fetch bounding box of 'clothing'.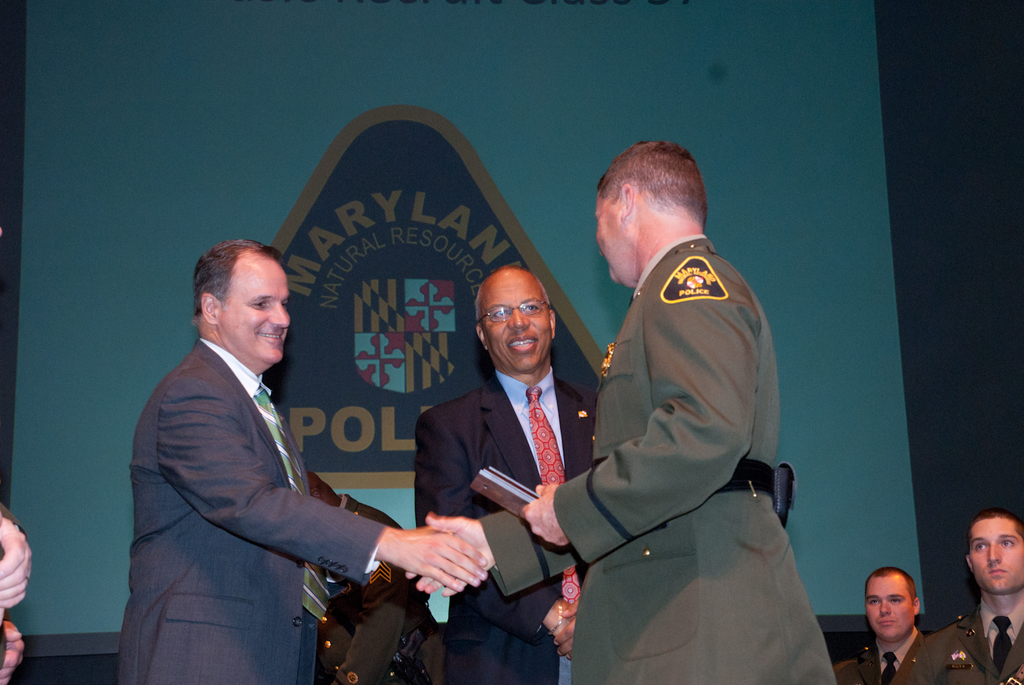
Bbox: 407/362/596/684.
